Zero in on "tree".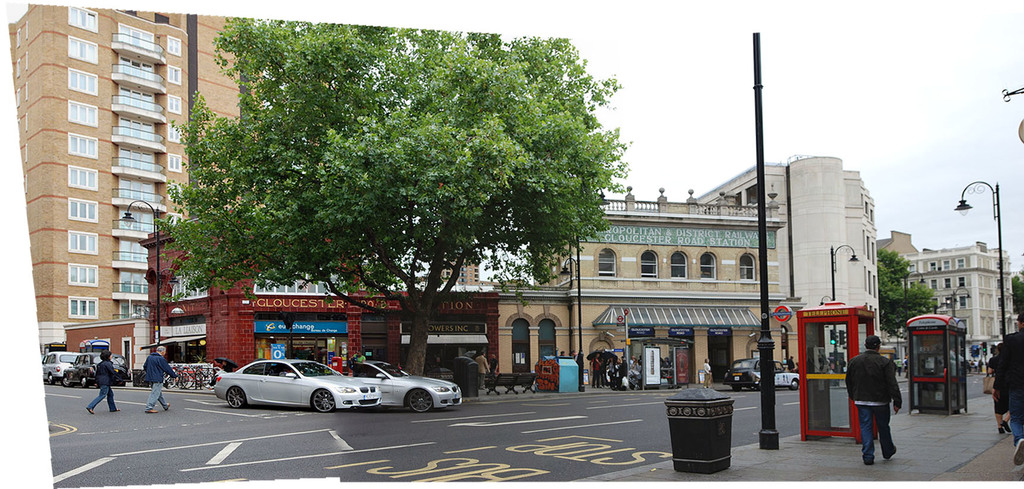
Zeroed in: [876, 238, 945, 340].
